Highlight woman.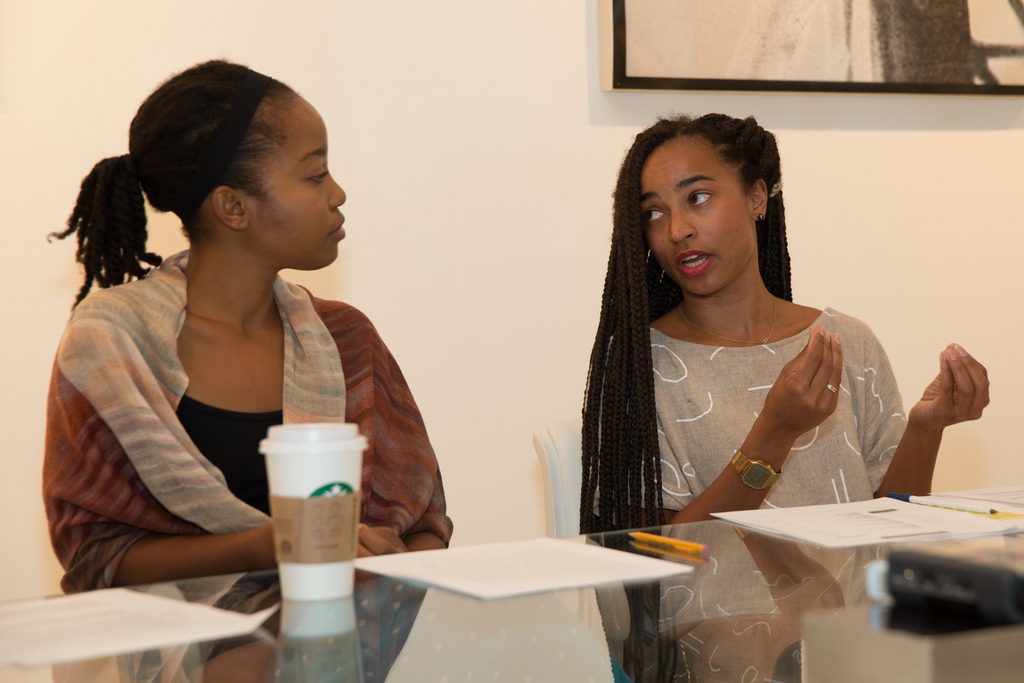
Highlighted region: (567, 99, 902, 601).
